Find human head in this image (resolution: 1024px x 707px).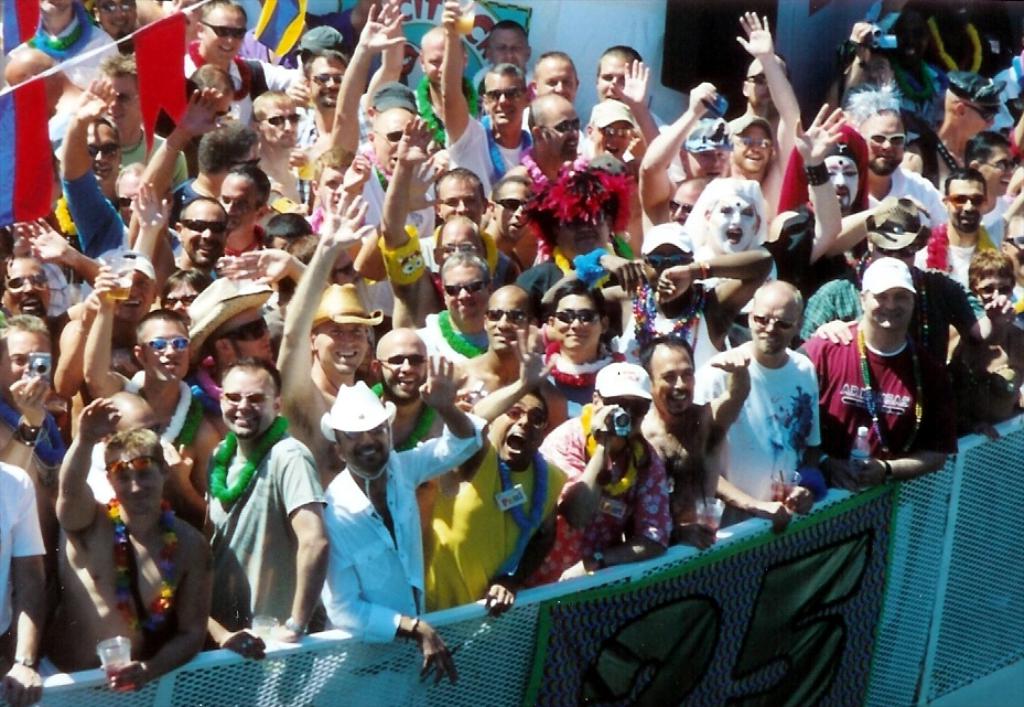
Rect(370, 334, 428, 401).
